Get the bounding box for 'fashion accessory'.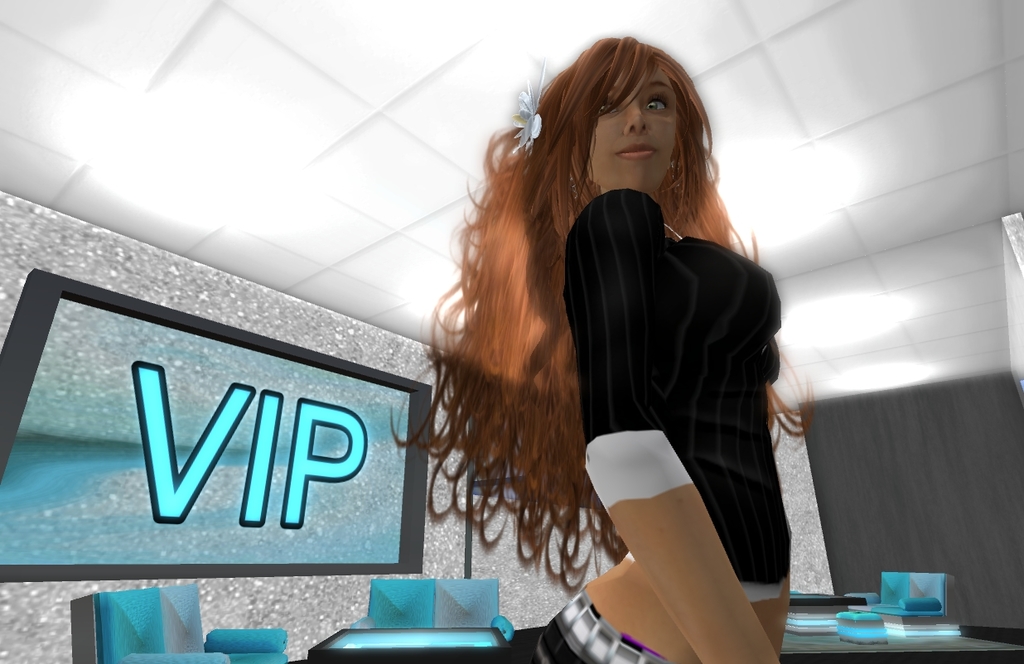
<box>510,55,545,156</box>.
